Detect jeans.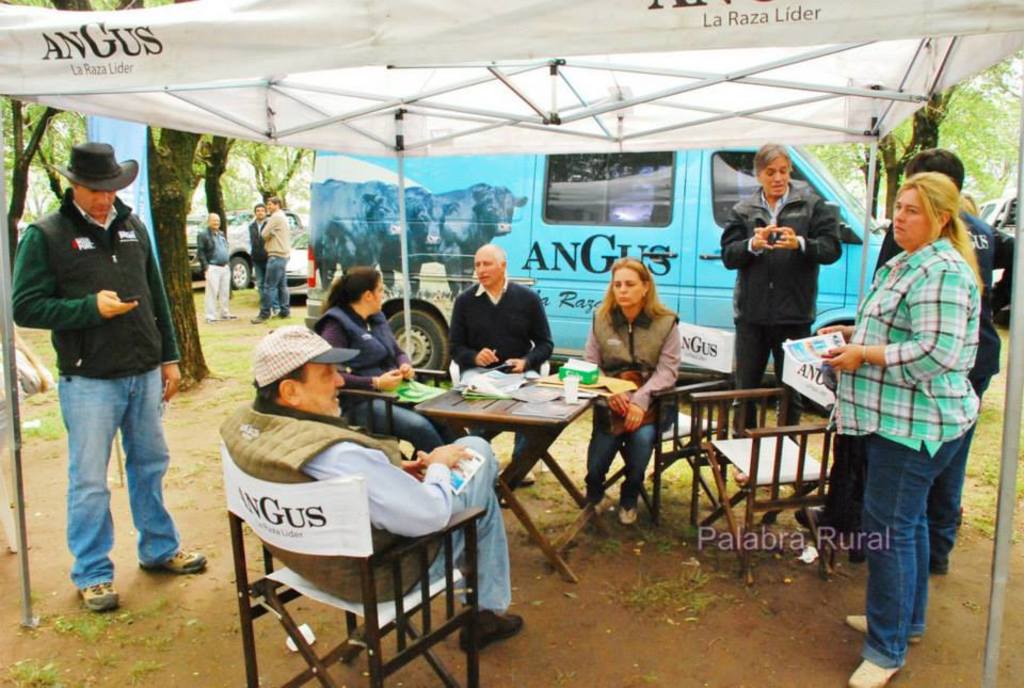
Detected at rect(46, 355, 169, 607).
